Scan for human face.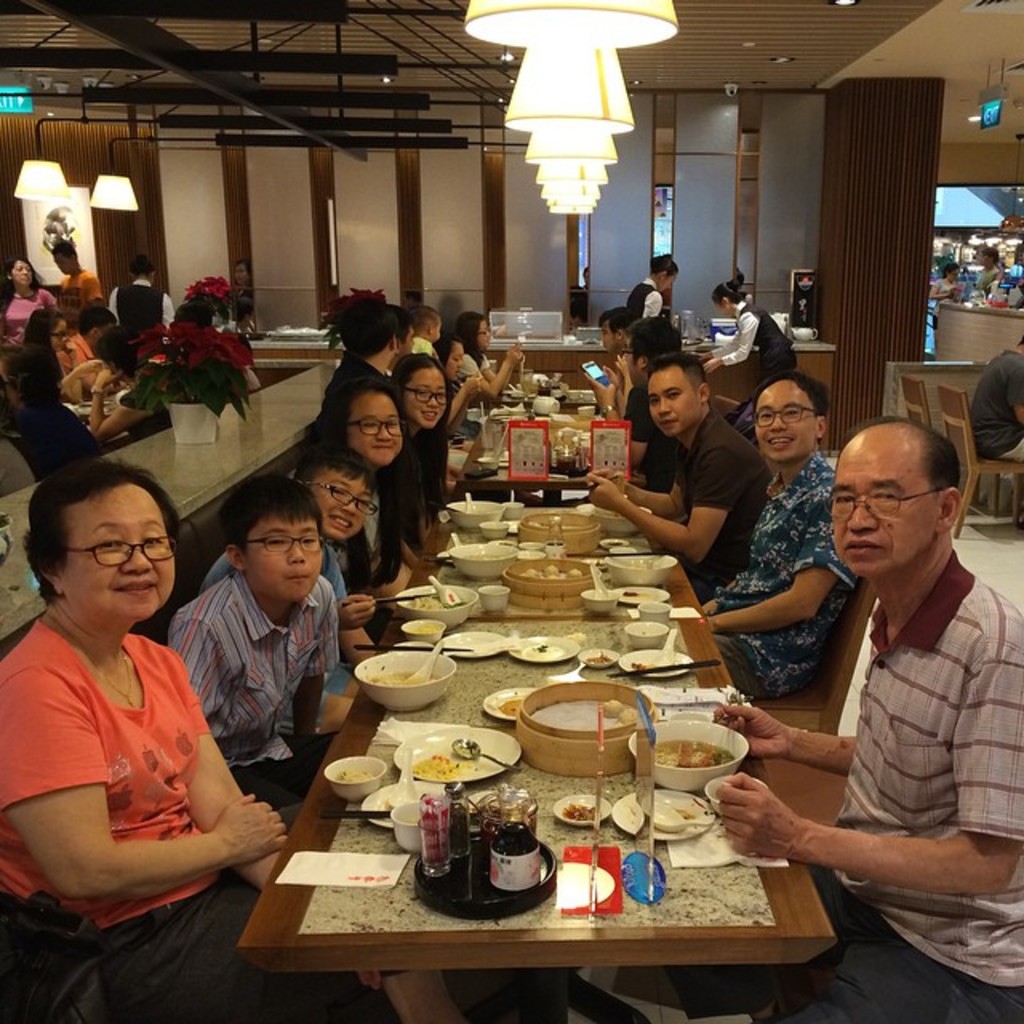
Scan result: (left=477, top=320, right=488, bottom=349).
